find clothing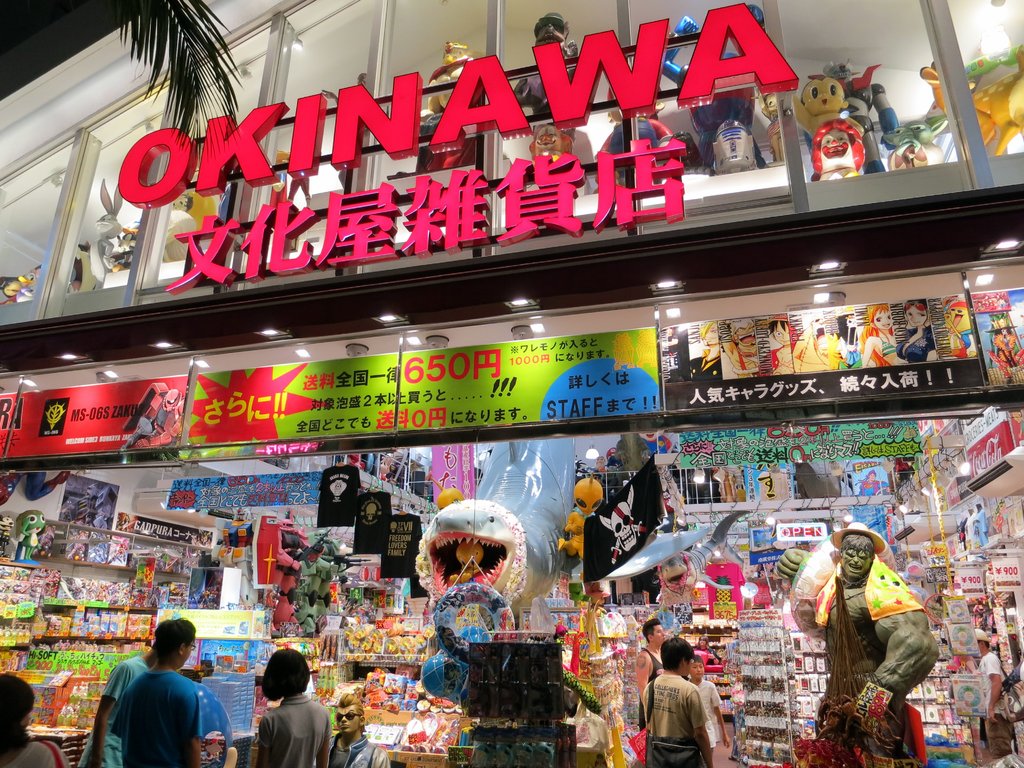
select_region(895, 326, 936, 364)
